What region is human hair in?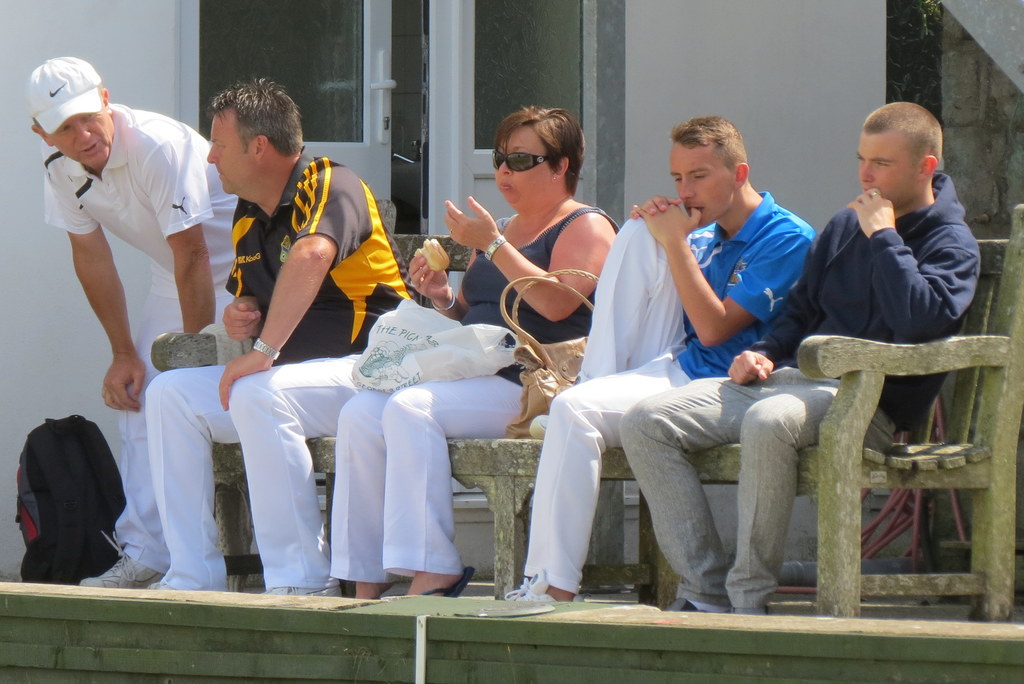
<bbox>666, 114, 748, 174</bbox>.
